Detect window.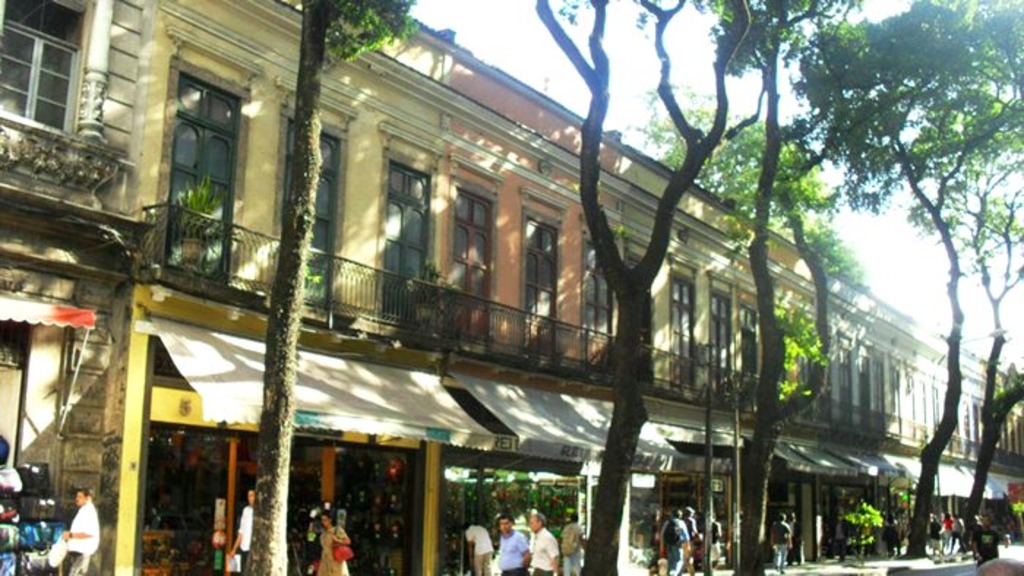
Detected at 707, 288, 734, 389.
